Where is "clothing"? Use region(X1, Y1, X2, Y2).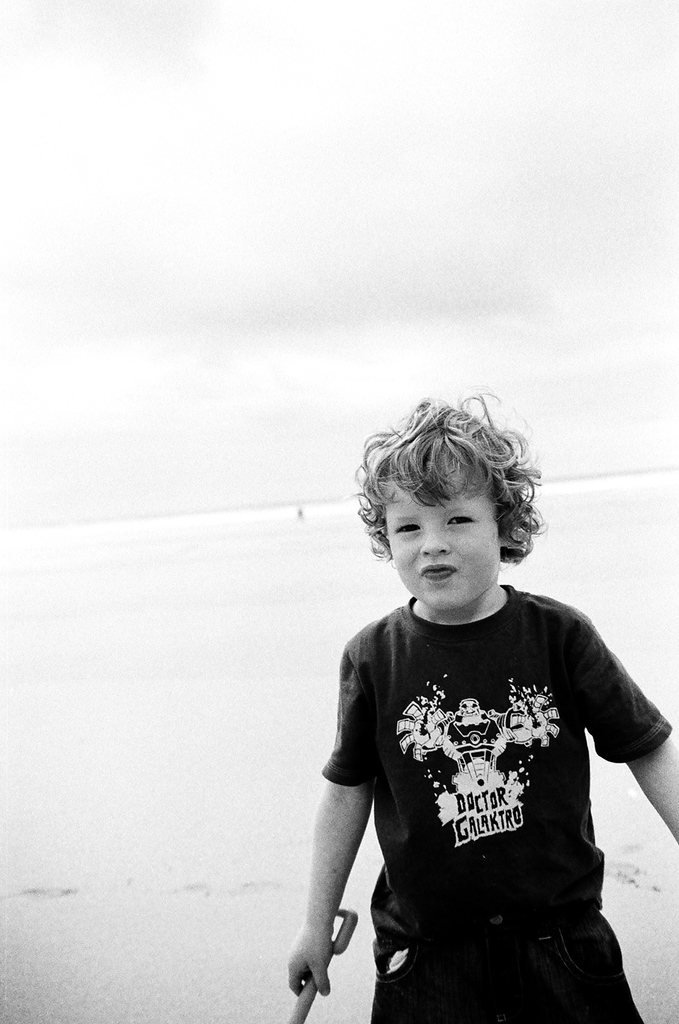
region(294, 564, 654, 1003).
